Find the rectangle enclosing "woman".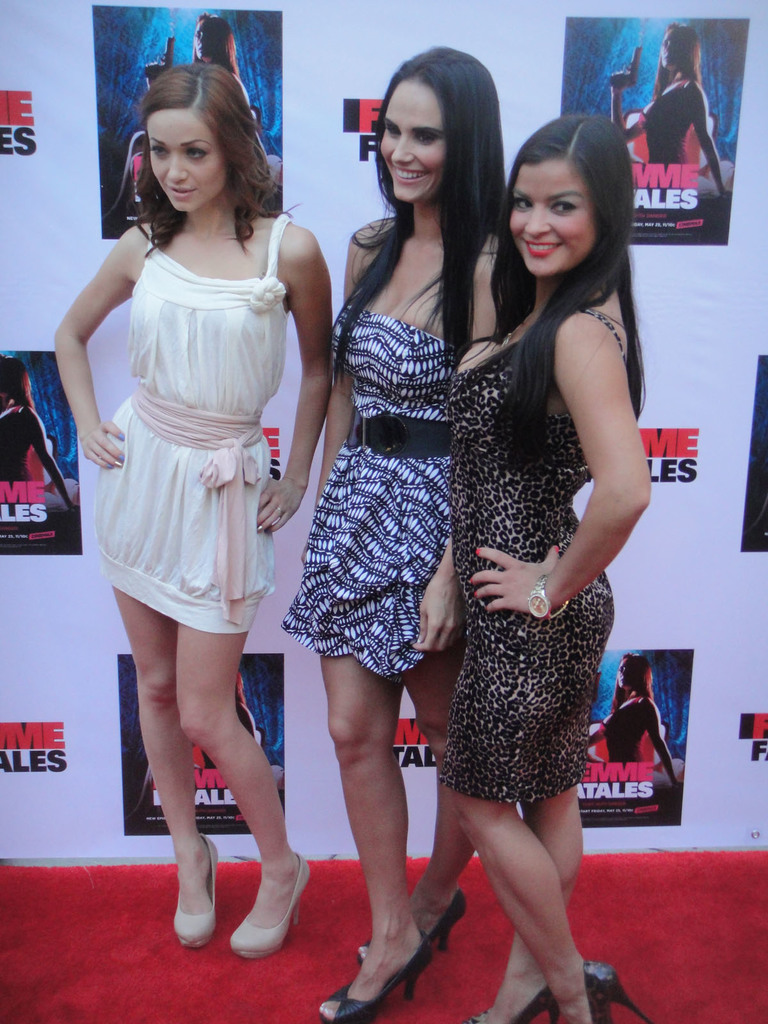
box=[0, 357, 77, 508].
